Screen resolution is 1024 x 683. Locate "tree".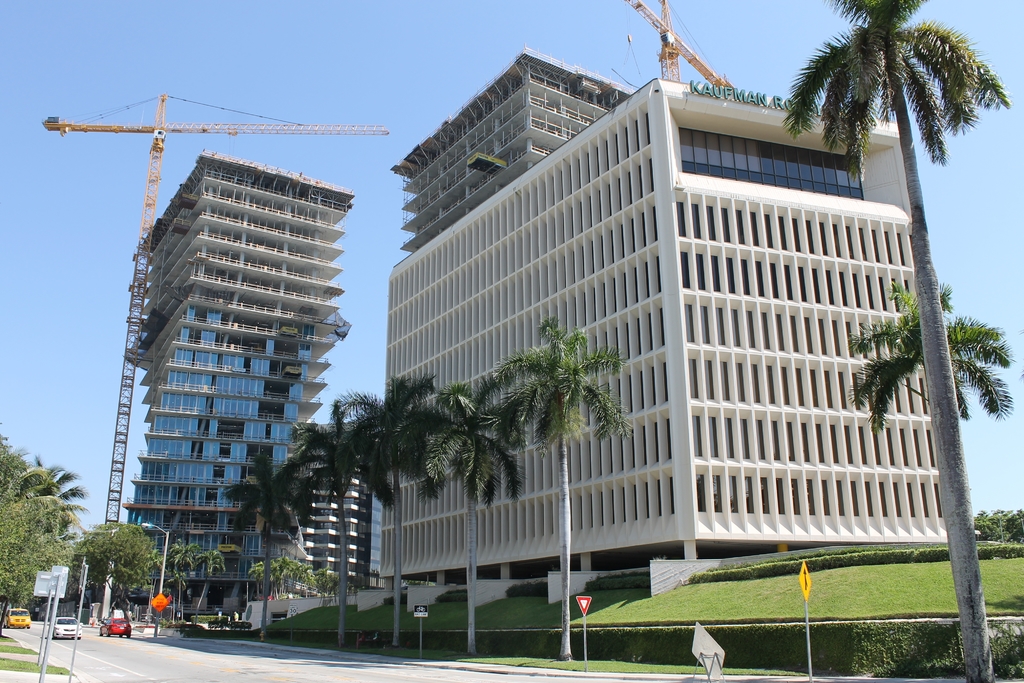
(8, 458, 71, 575).
